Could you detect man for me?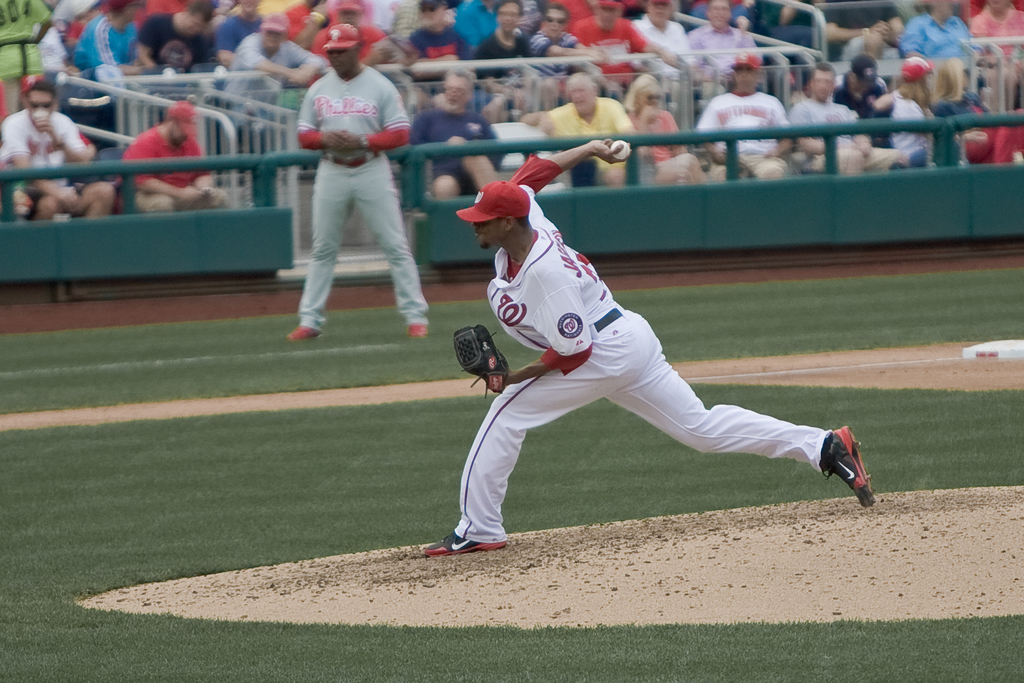
Detection result: region(695, 51, 790, 183).
